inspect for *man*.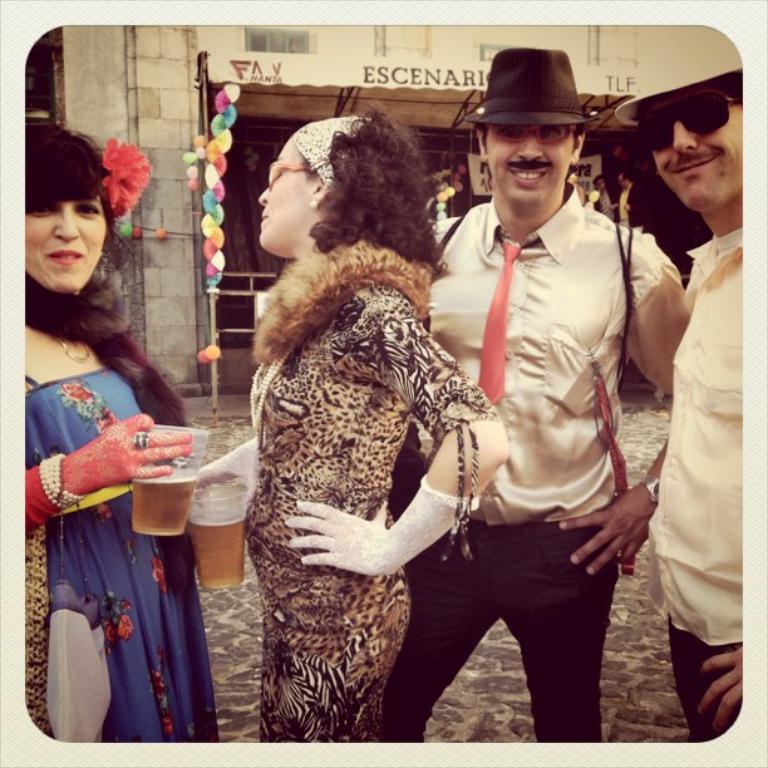
Inspection: crop(615, 24, 742, 740).
